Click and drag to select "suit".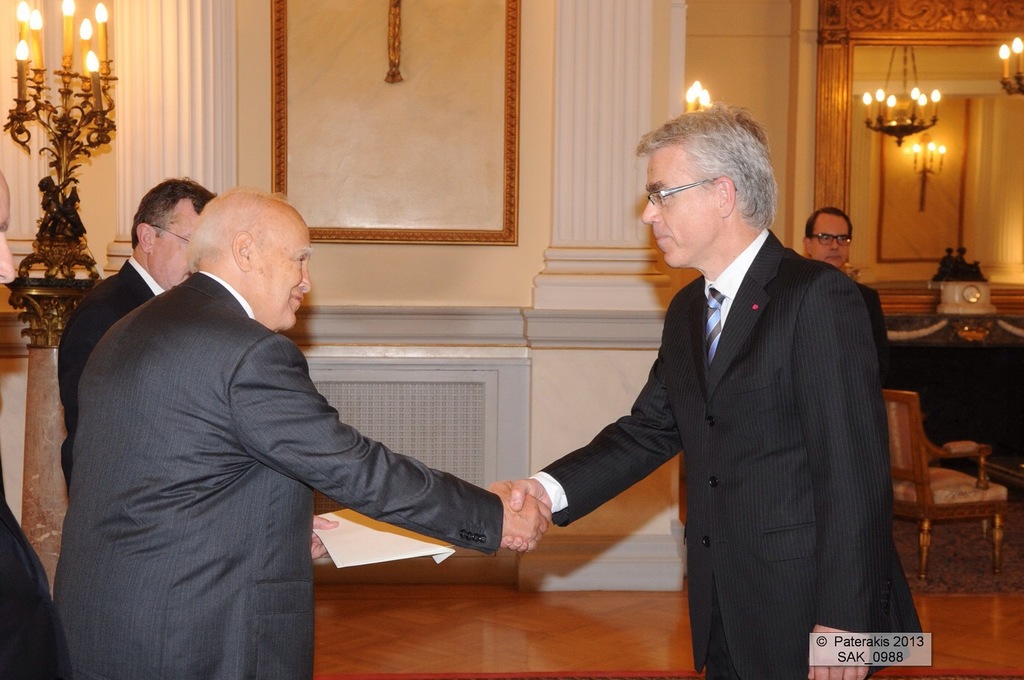
Selection: <bbox>525, 227, 924, 679</bbox>.
